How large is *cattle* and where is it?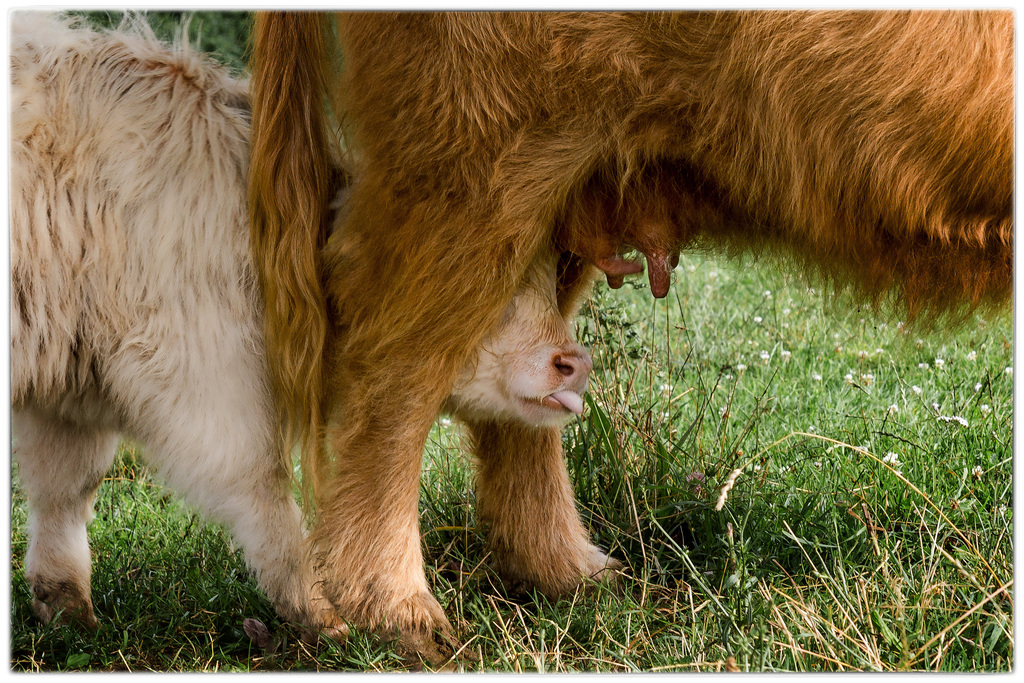
Bounding box: rect(250, 12, 1012, 664).
